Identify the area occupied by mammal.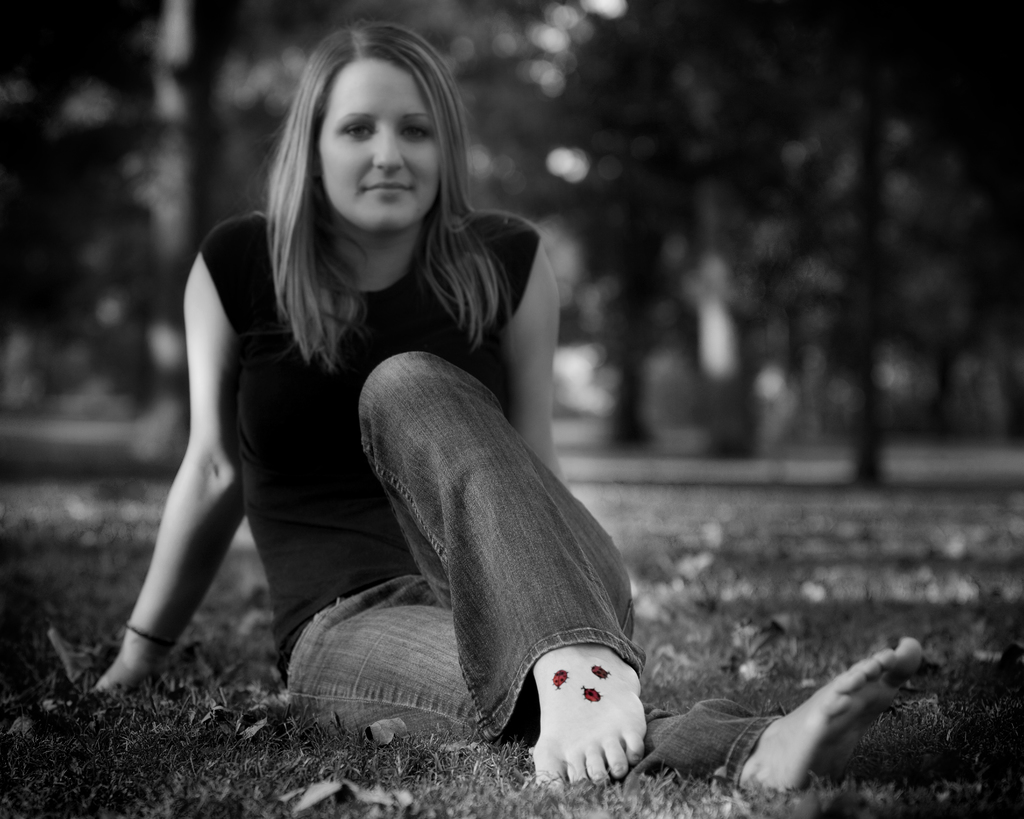
Area: (left=83, top=67, right=648, bottom=703).
